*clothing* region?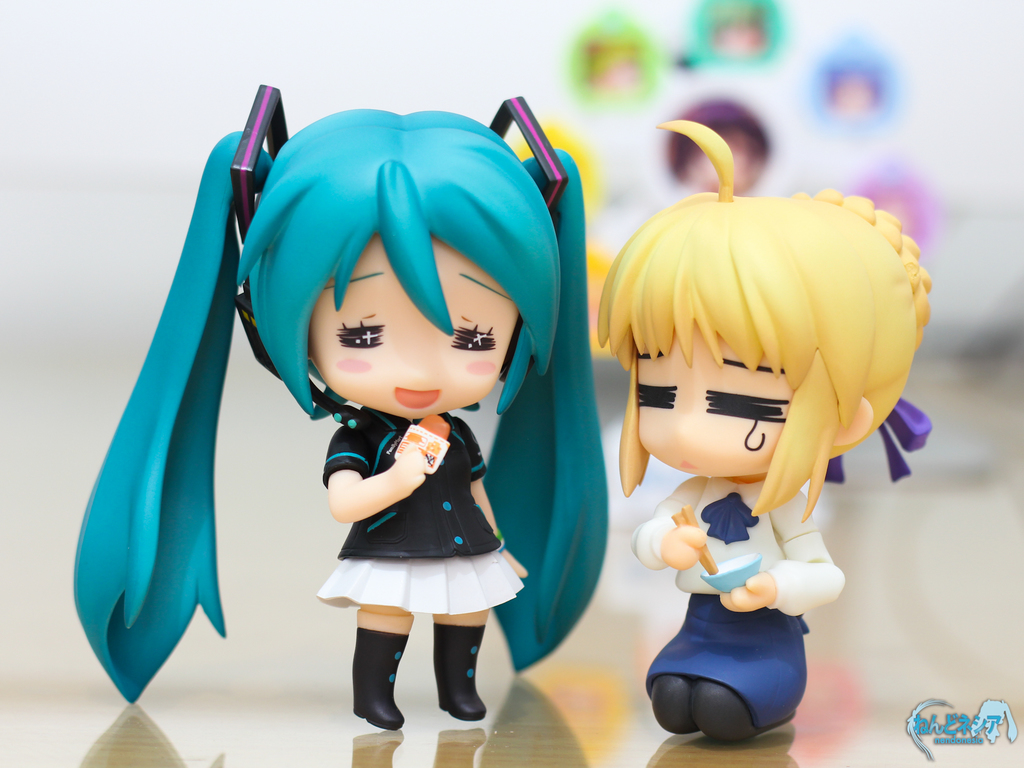
[282, 412, 524, 602]
